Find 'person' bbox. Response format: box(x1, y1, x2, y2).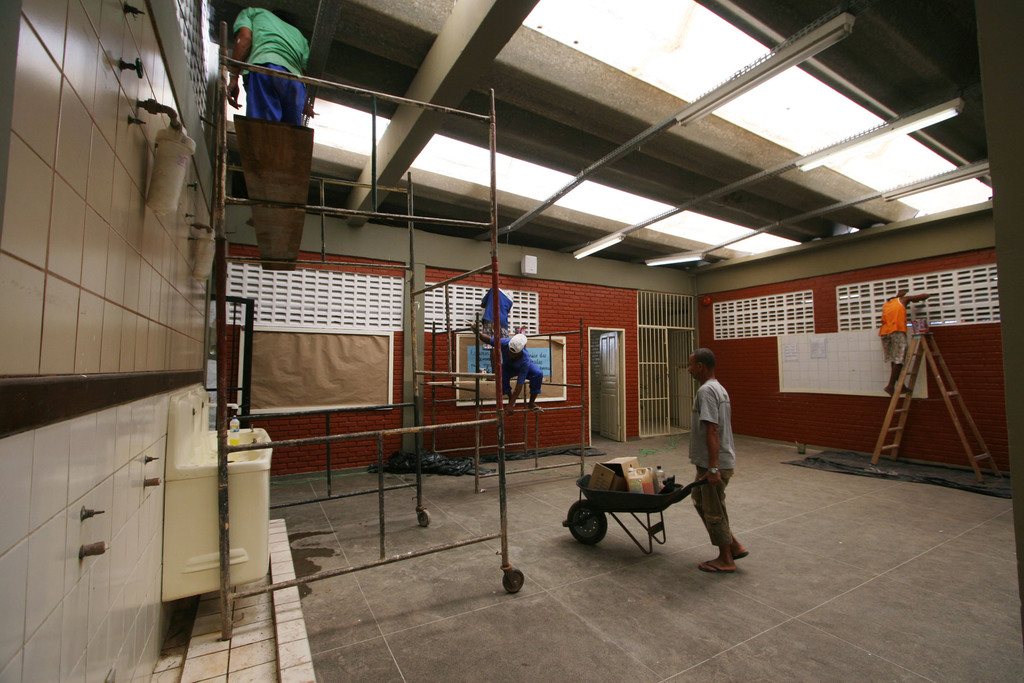
box(471, 322, 550, 413).
